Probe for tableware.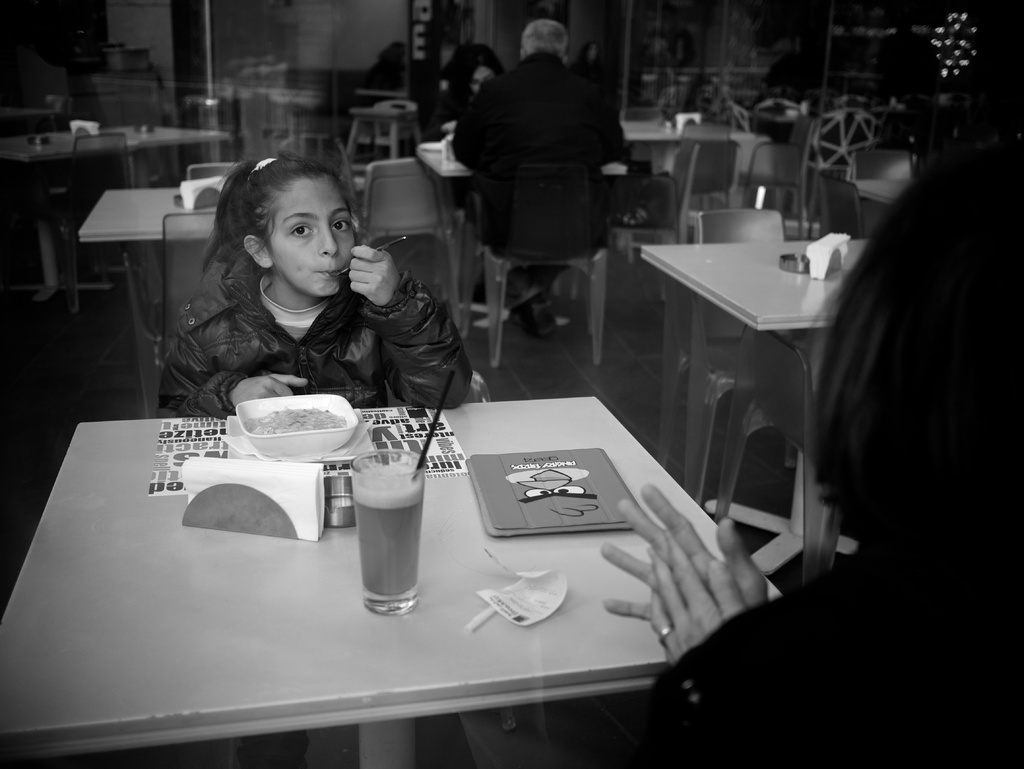
Probe result: bbox(234, 393, 357, 448).
